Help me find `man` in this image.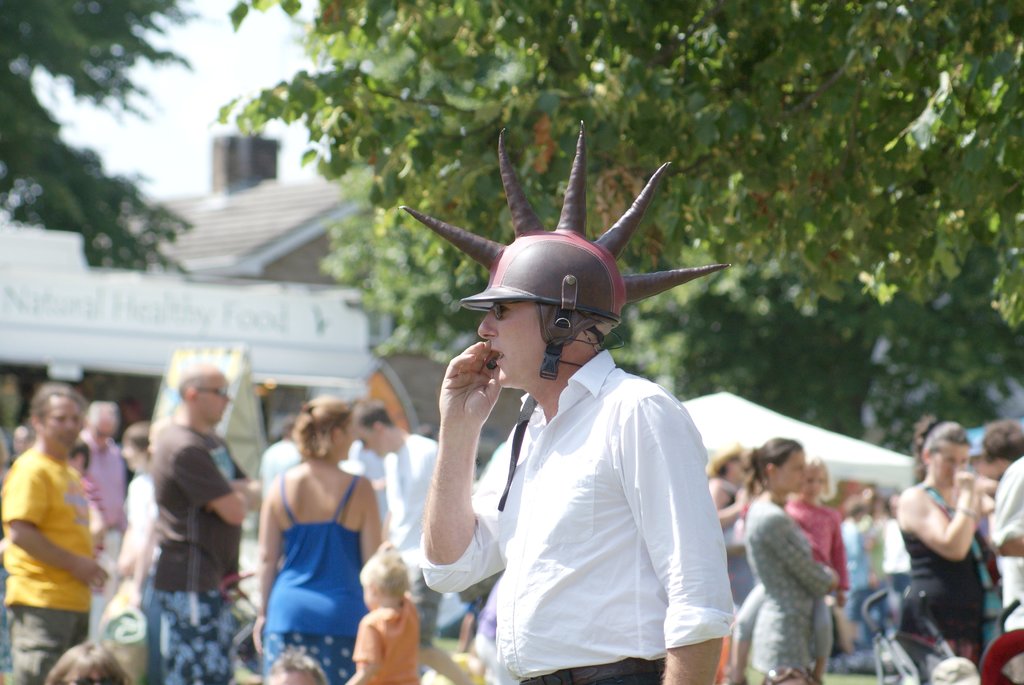
Found it: crop(418, 199, 739, 679).
